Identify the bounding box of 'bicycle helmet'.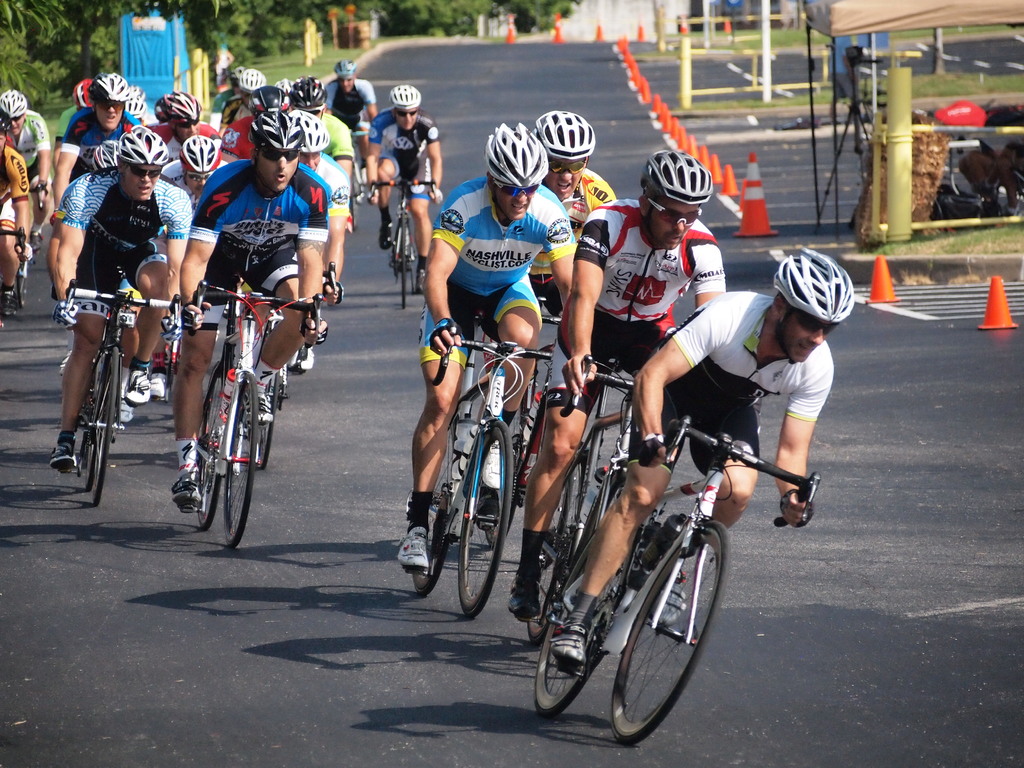
x1=538, y1=101, x2=595, y2=158.
